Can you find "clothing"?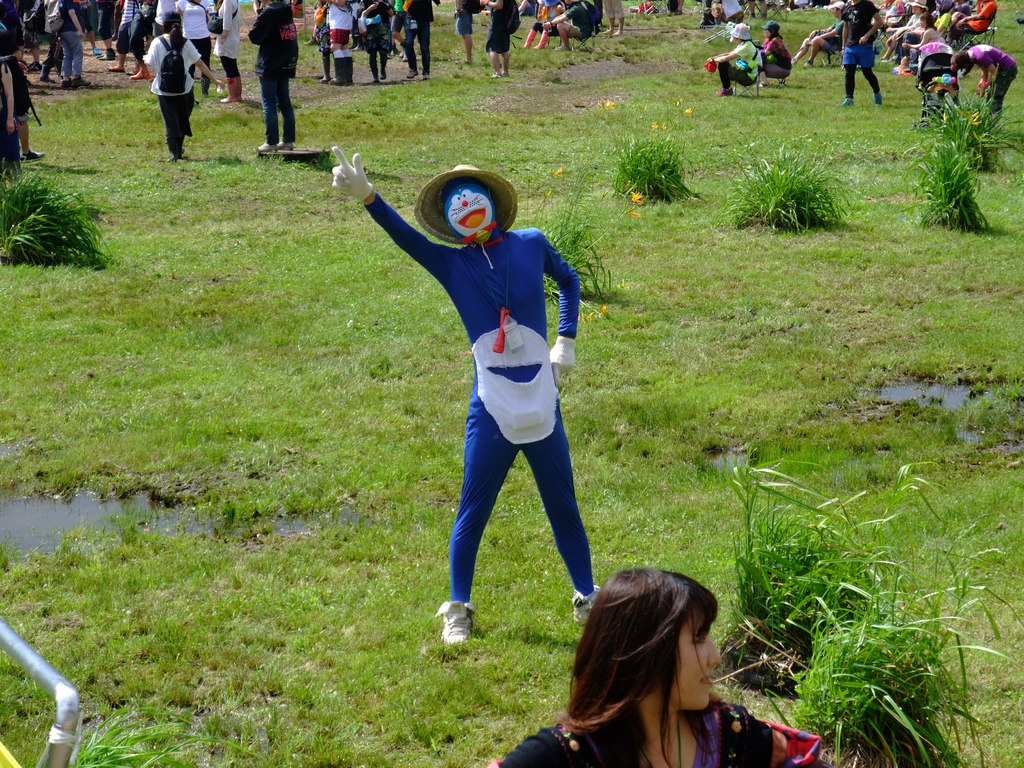
Yes, bounding box: x1=767, y1=33, x2=799, y2=72.
